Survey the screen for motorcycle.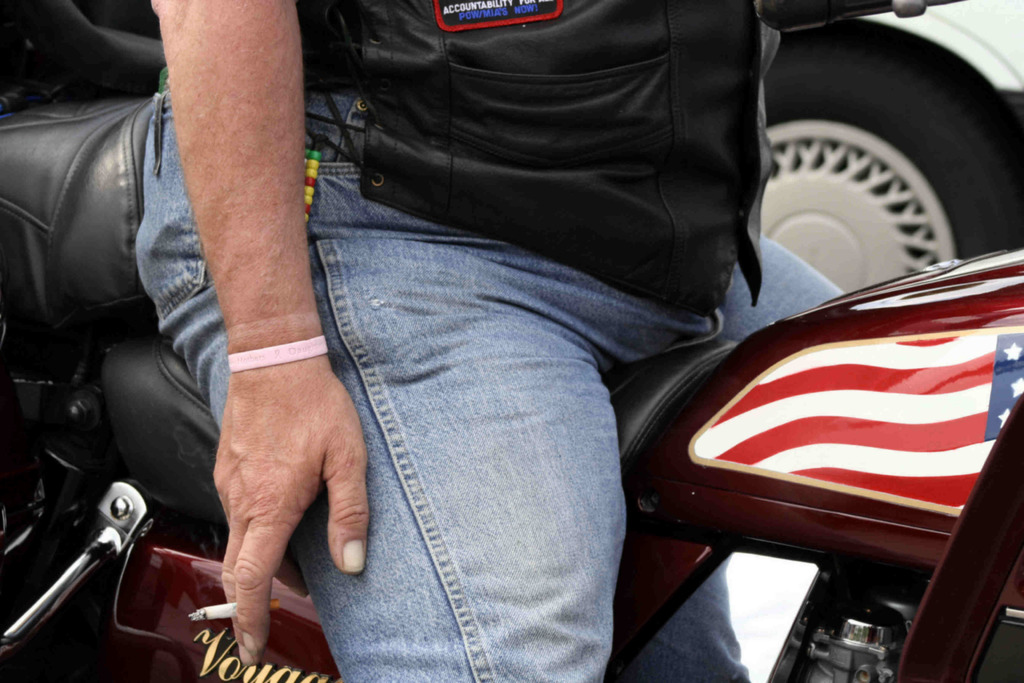
Survey found: box(0, 251, 1023, 682).
